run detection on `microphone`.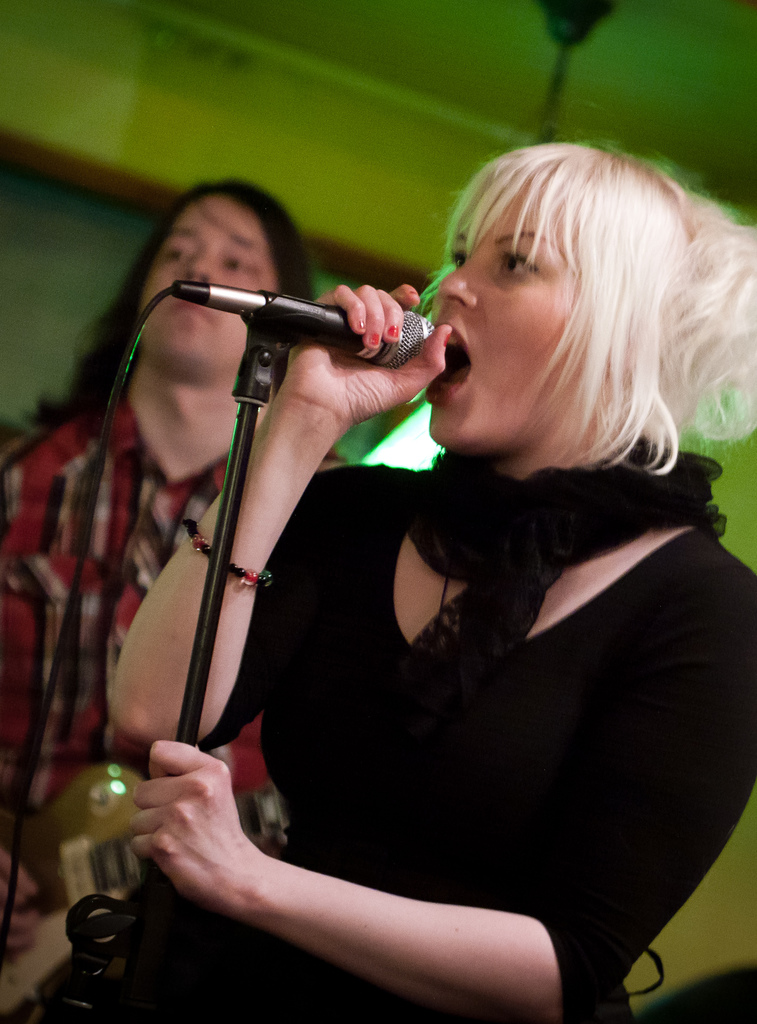
Result: BBox(244, 285, 438, 370).
